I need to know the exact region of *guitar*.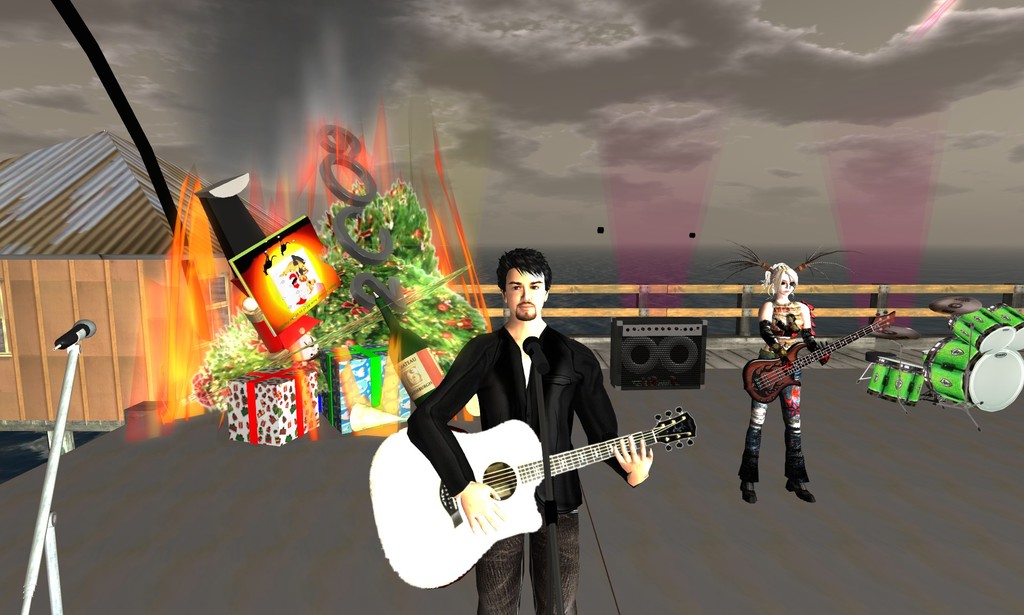
Region: 740, 310, 895, 407.
